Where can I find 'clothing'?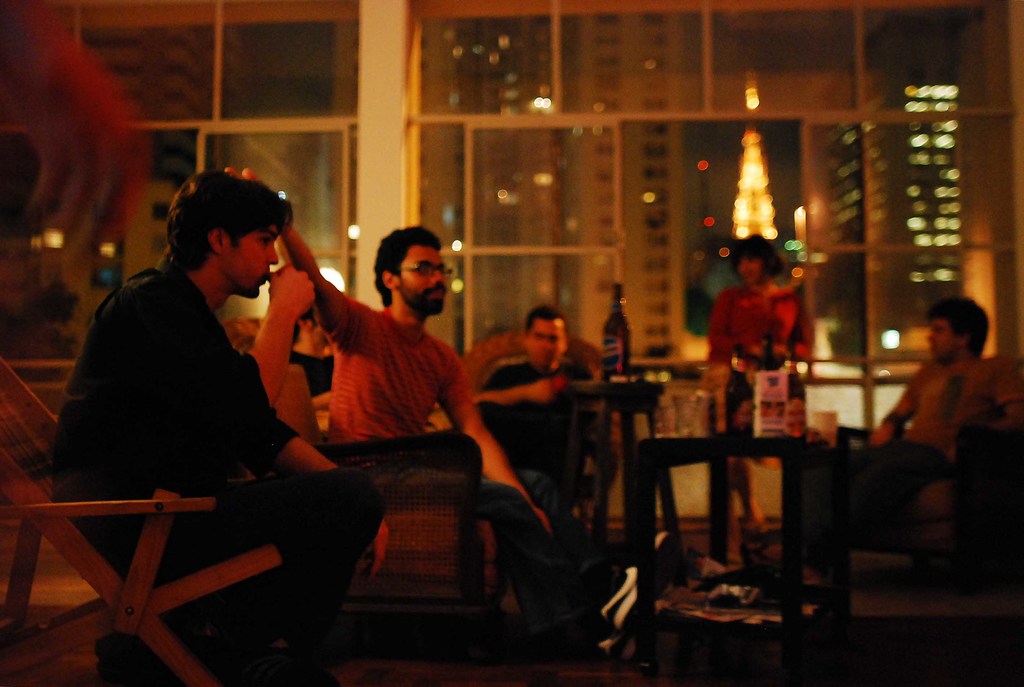
You can find it at (456,348,598,517).
